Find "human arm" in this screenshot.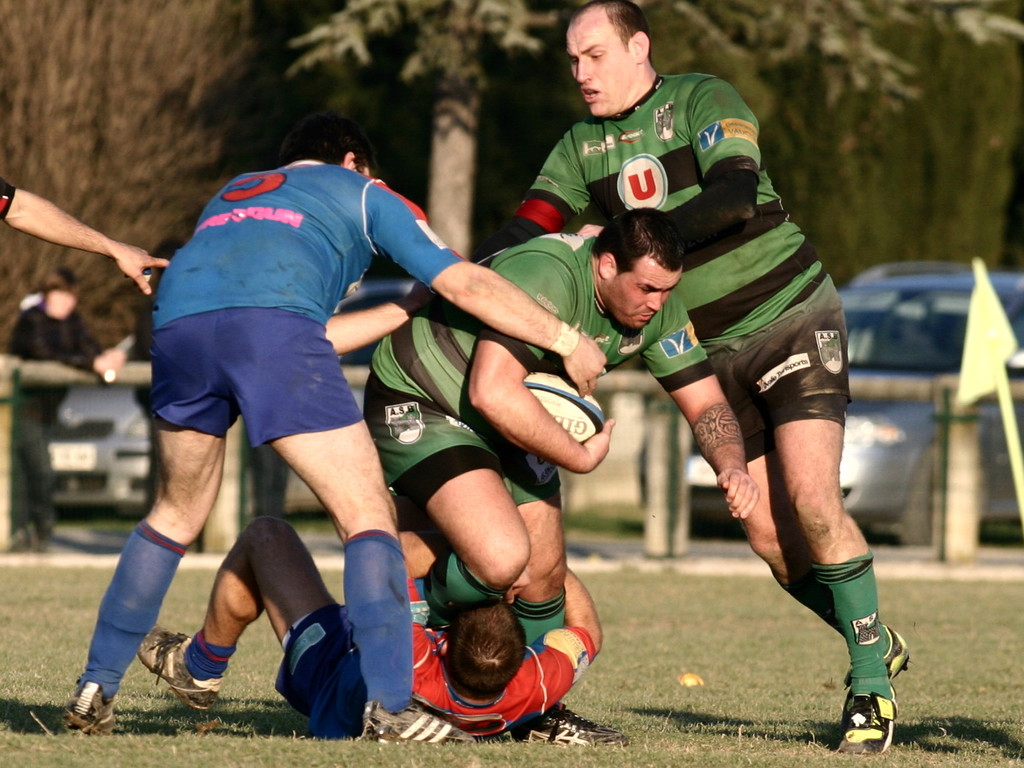
The bounding box for "human arm" is locate(21, 308, 122, 378).
